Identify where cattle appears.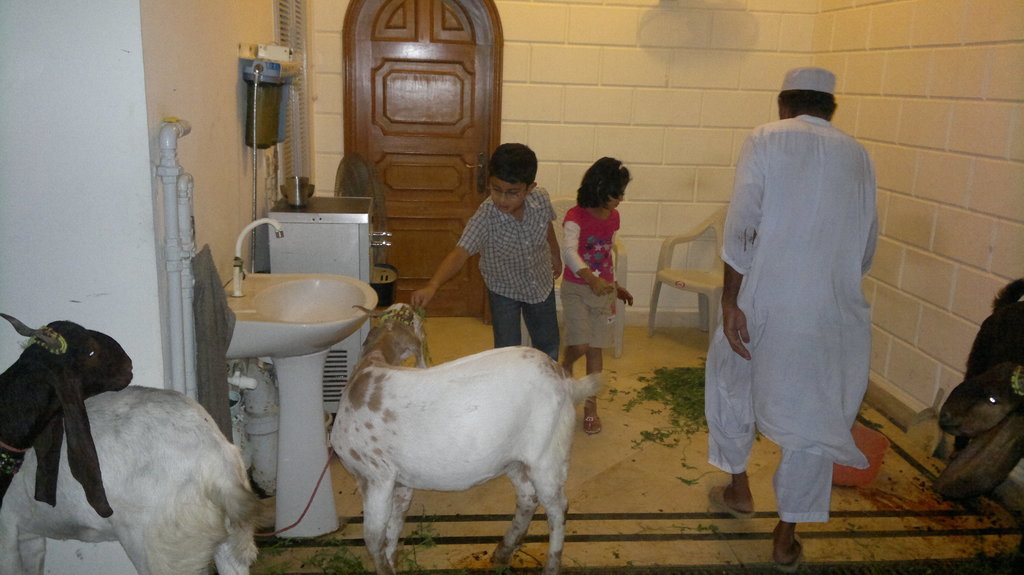
Appears at bbox=(303, 326, 591, 574).
